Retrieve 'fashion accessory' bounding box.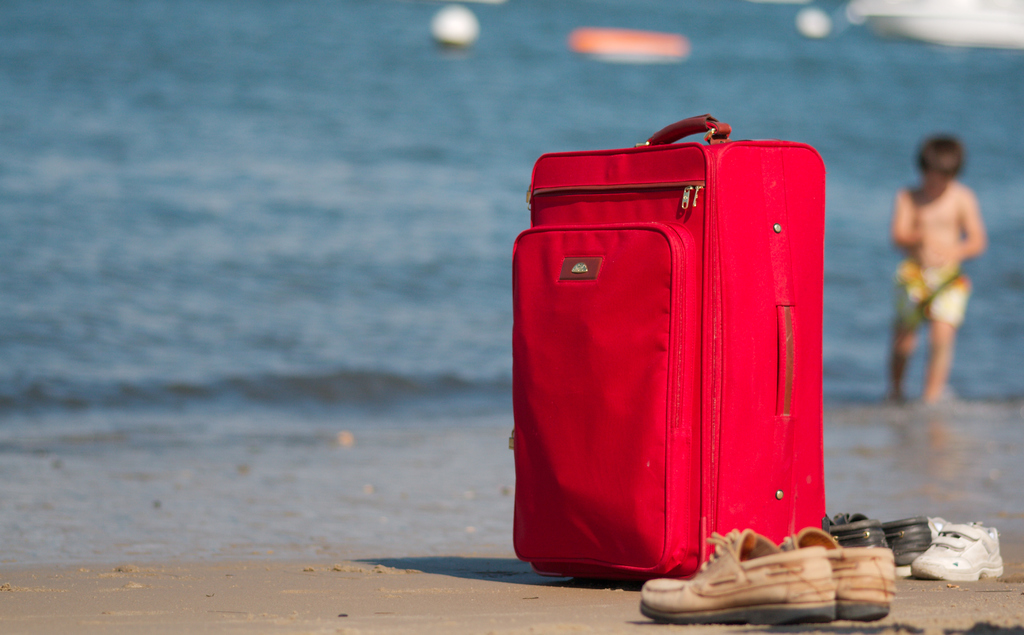
Bounding box: pyautogui.locateOnScreen(792, 521, 898, 622).
